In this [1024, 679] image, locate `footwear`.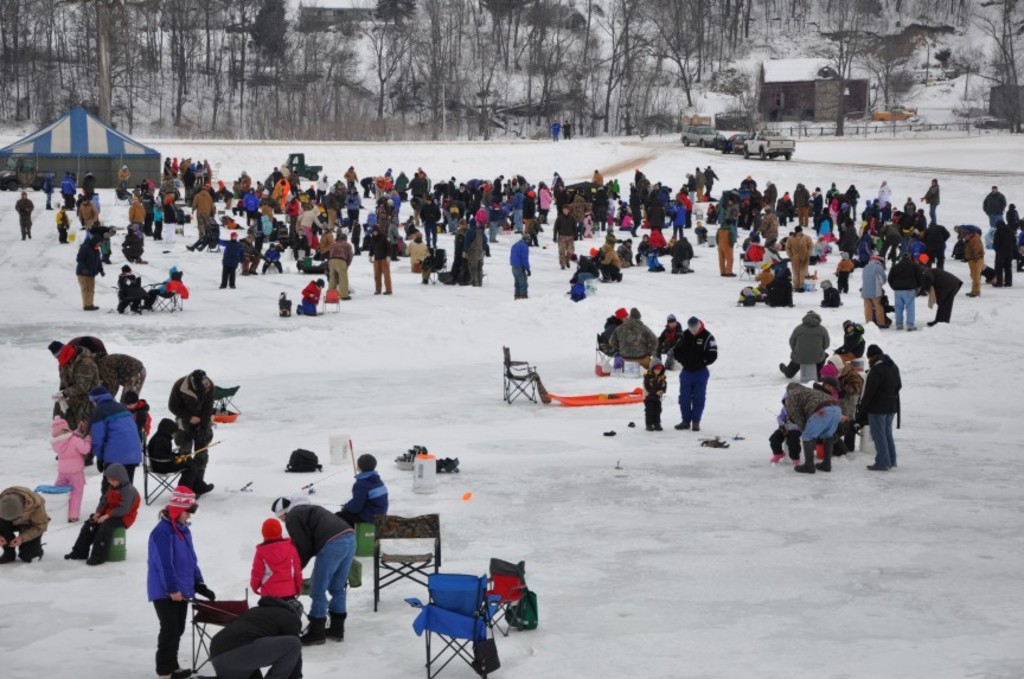
Bounding box: {"x1": 0, "y1": 521, "x2": 19, "y2": 565}.
